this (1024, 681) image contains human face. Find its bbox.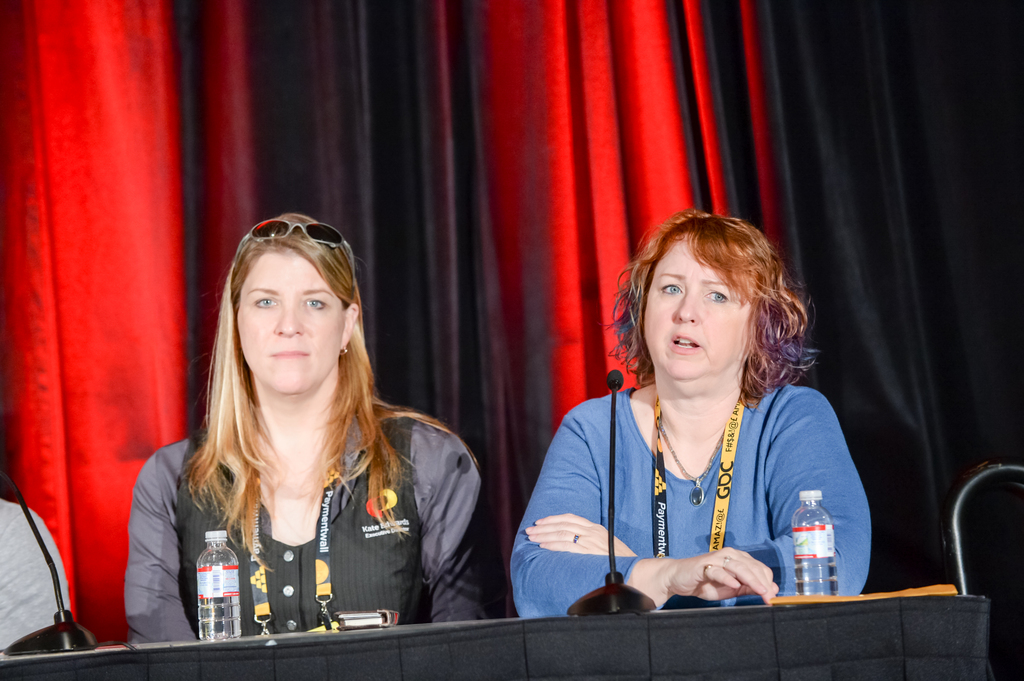
region(232, 237, 347, 407).
